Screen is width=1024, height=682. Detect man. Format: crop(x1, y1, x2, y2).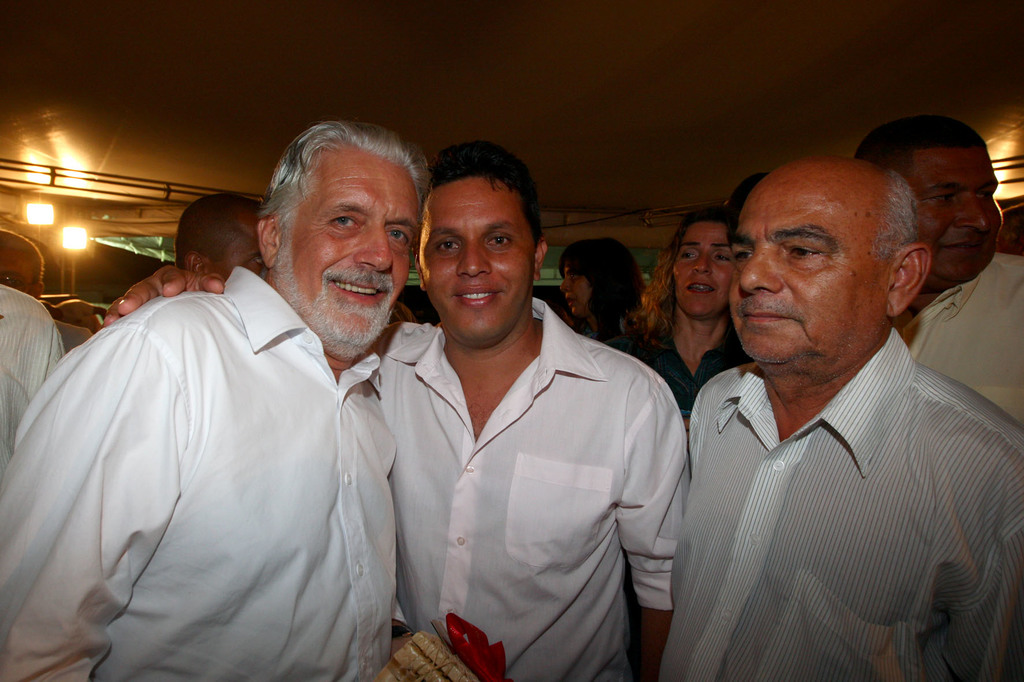
crop(101, 138, 689, 681).
